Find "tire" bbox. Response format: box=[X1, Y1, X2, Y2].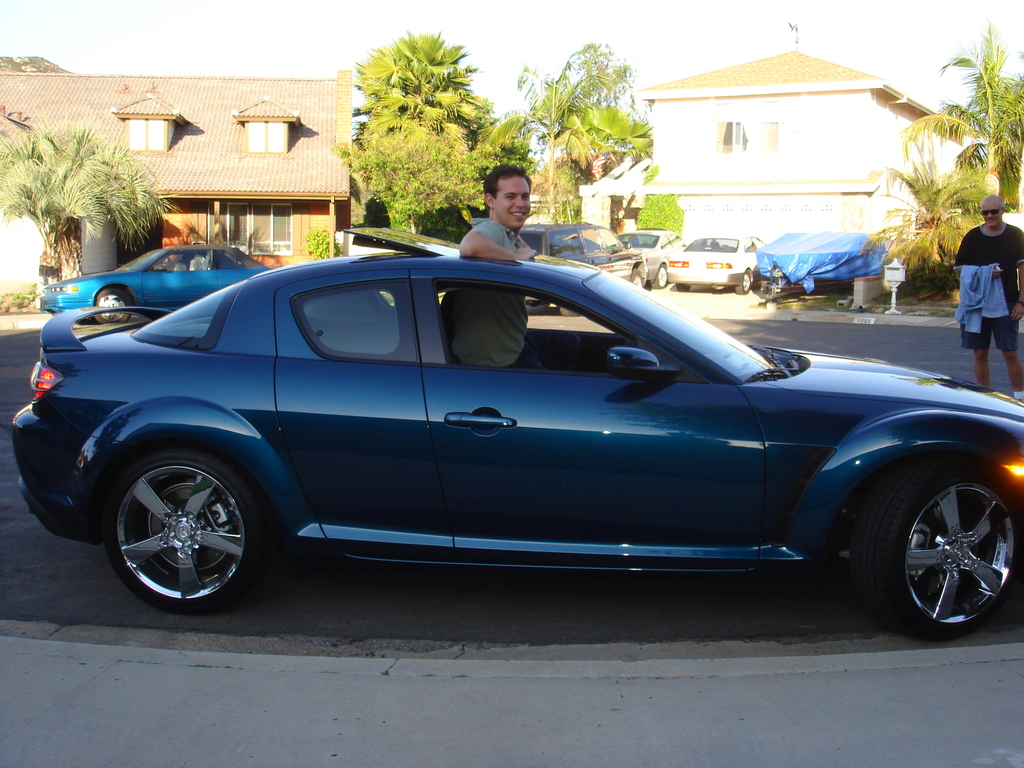
box=[93, 289, 131, 326].
